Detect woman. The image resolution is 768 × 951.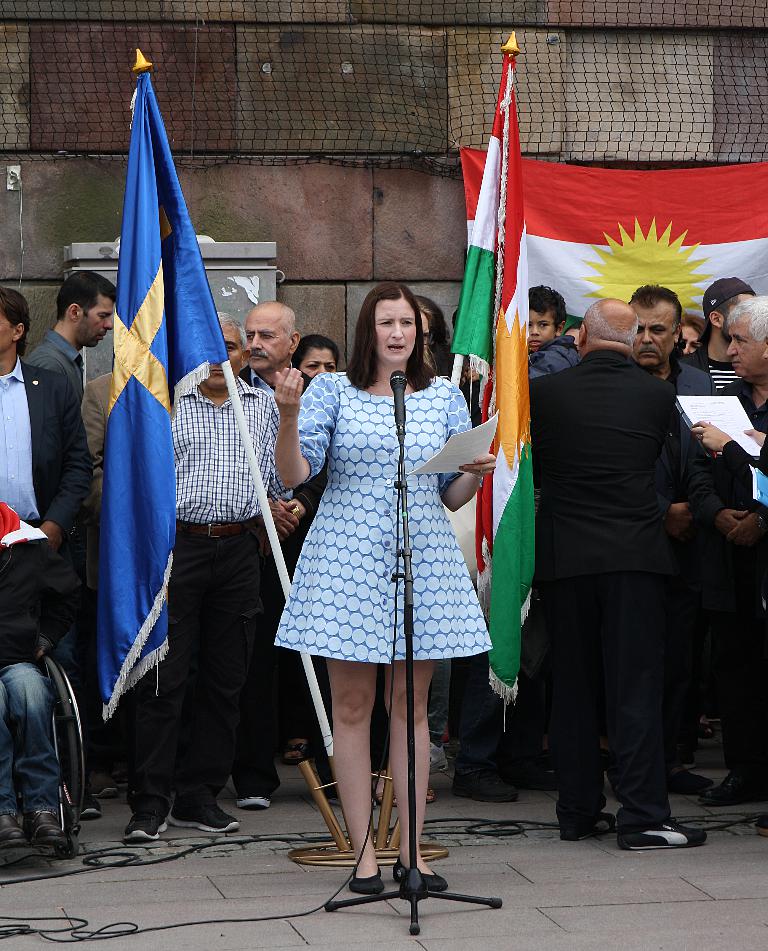
<bbox>292, 335, 339, 377</bbox>.
